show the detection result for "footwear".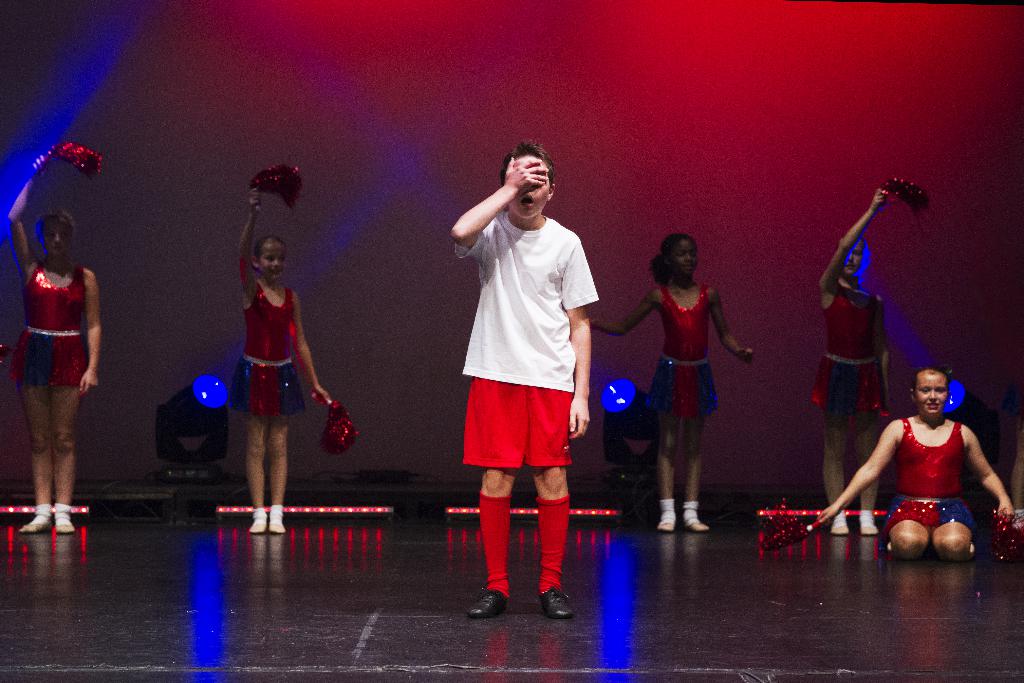
bbox=(858, 520, 879, 536).
